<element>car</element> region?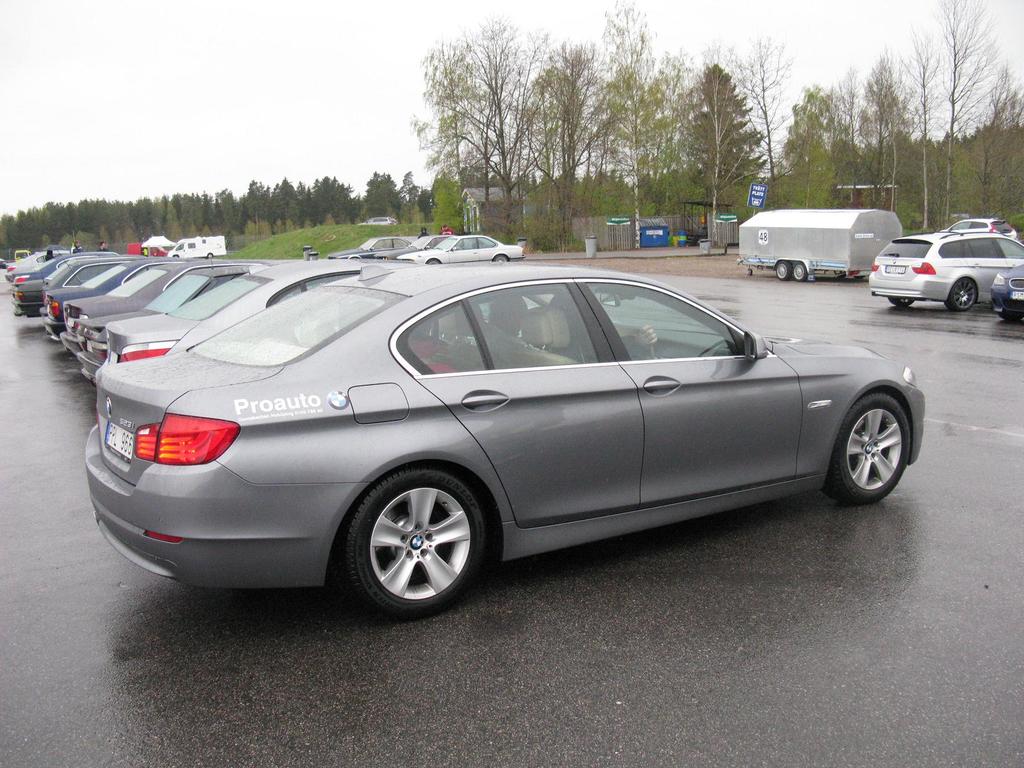
left=9, top=253, right=99, bottom=295
